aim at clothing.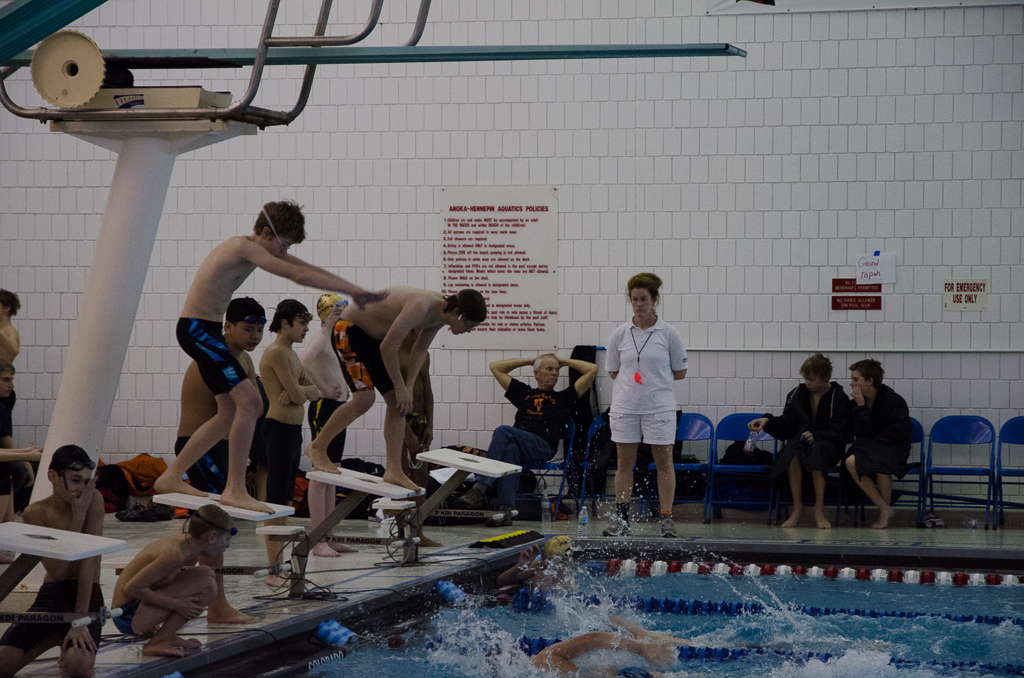
Aimed at bbox=(606, 298, 702, 500).
